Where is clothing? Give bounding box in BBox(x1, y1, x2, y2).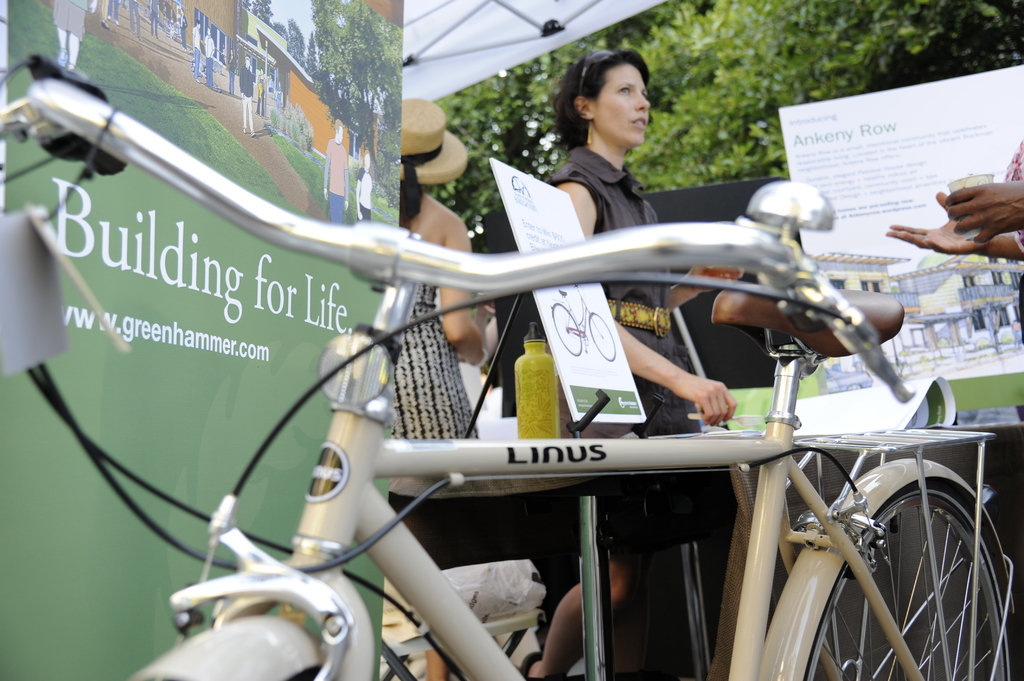
BBox(130, 0, 140, 35).
